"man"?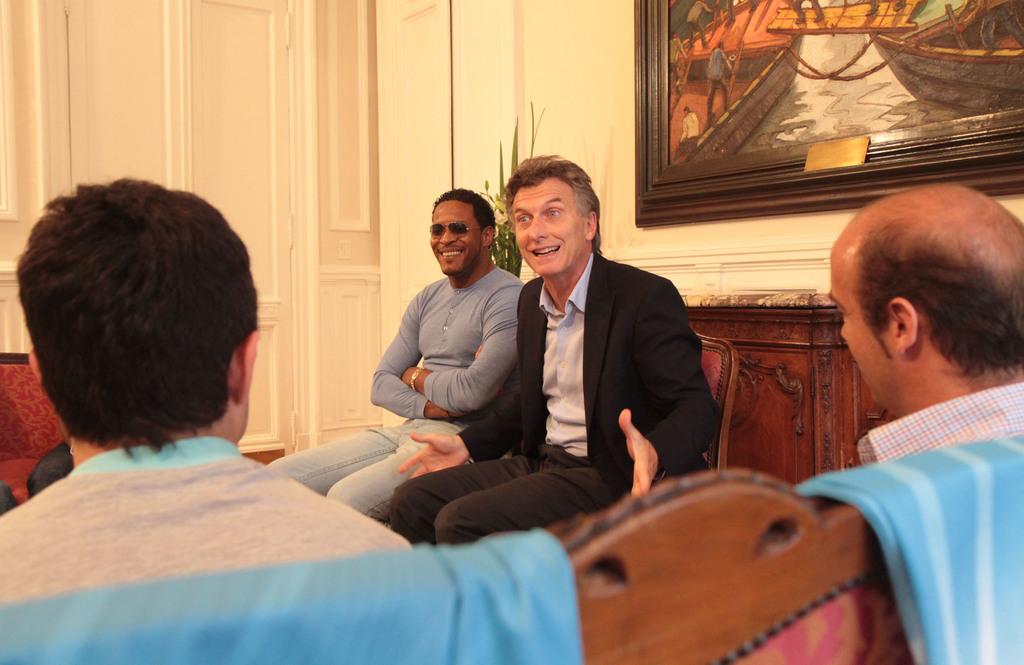
bbox=(390, 151, 719, 547)
